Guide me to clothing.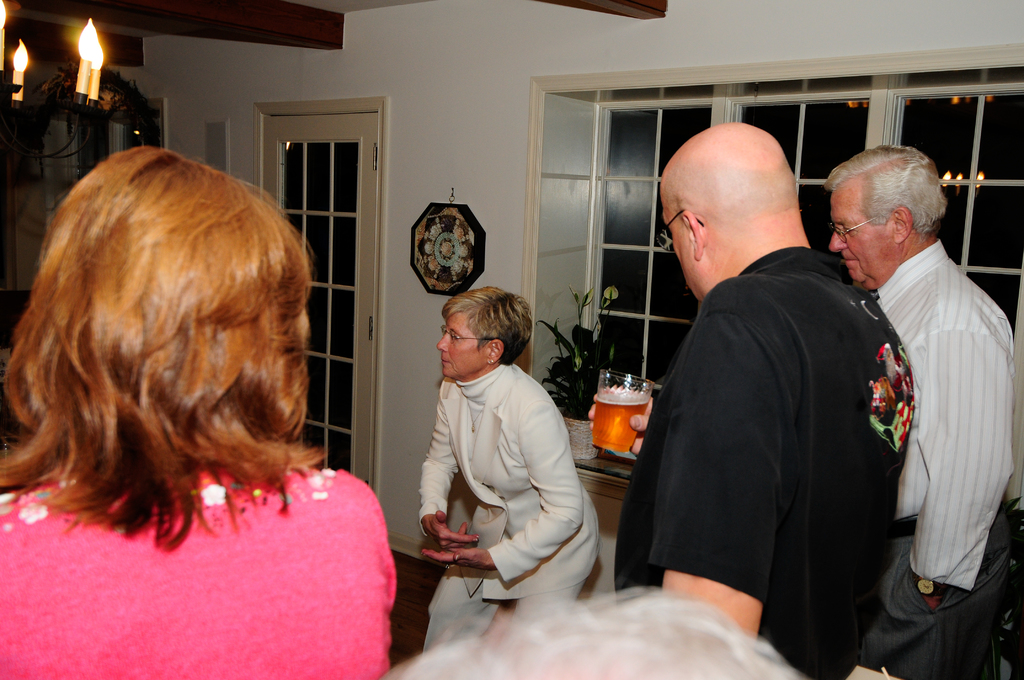
Guidance: region(634, 189, 932, 656).
